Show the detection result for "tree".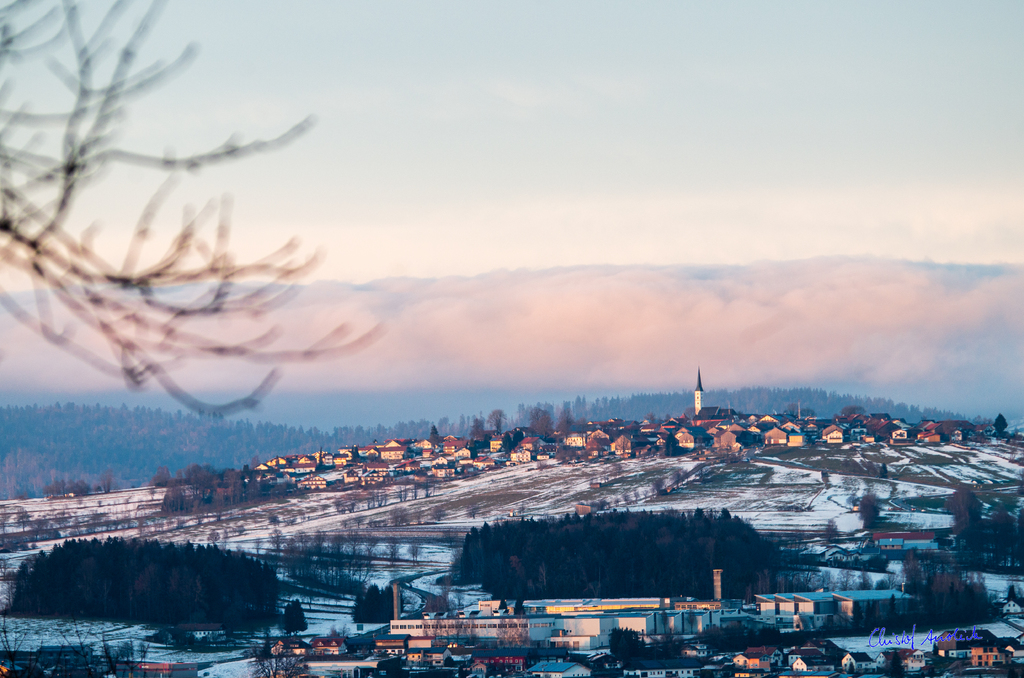
BBox(859, 488, 881, 526).
